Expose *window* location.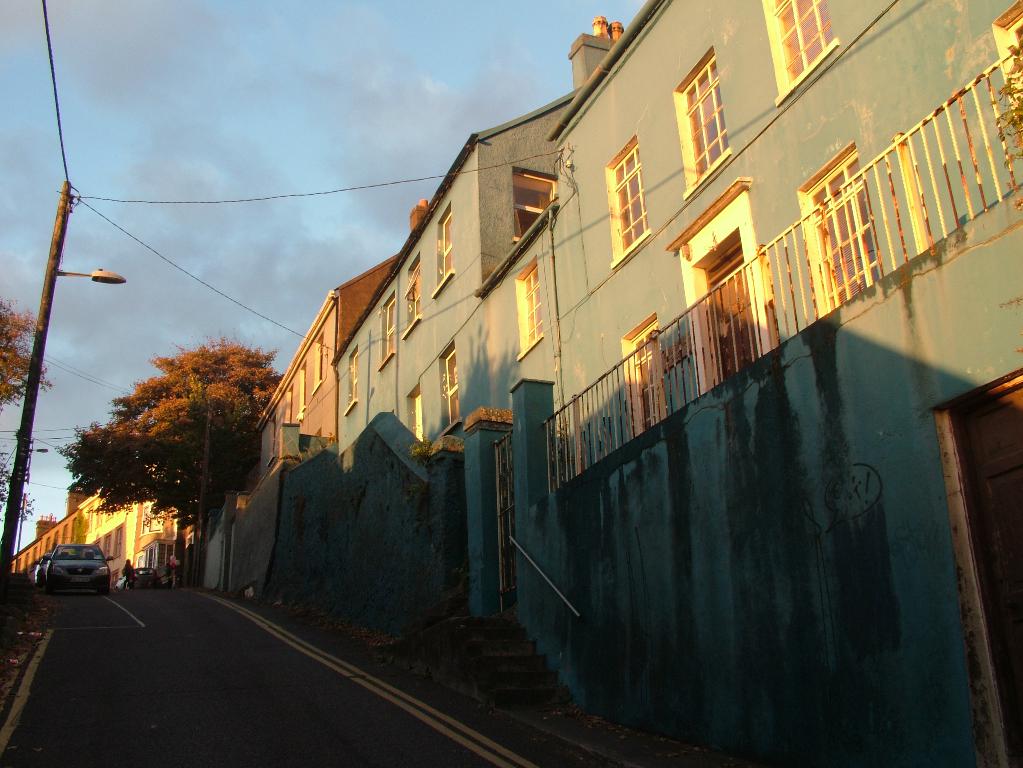
Exposed at BBox(605, 134, 650, 269).
